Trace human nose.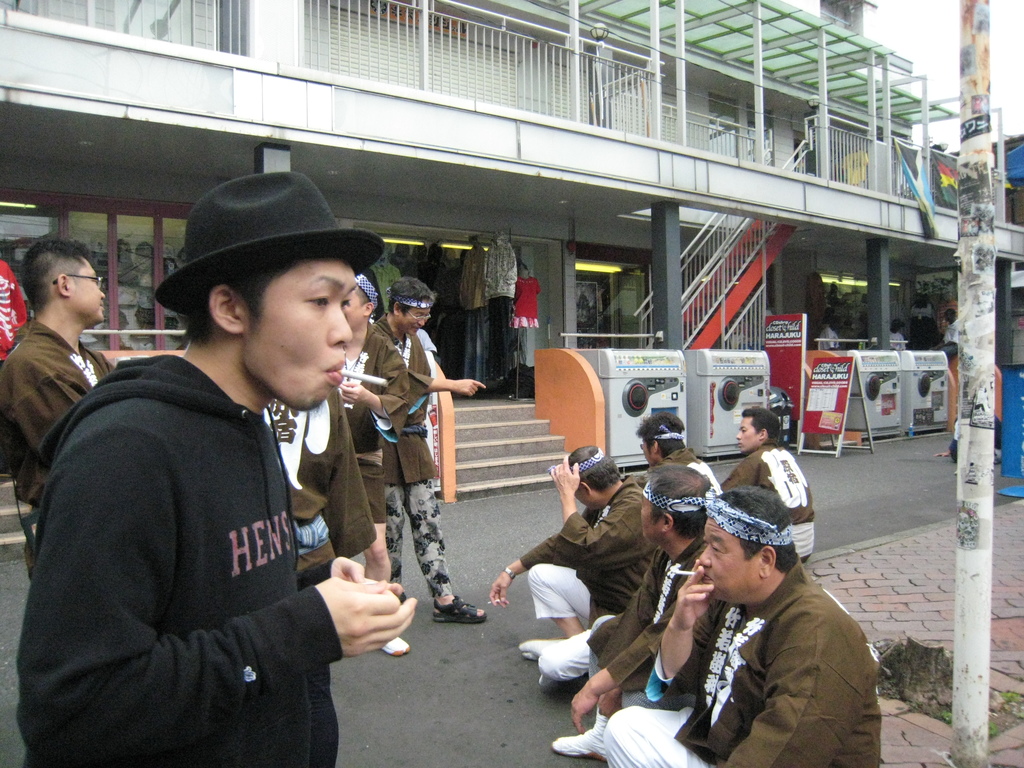
Traced to [left=331, top=306, right=351, bottom=348].
